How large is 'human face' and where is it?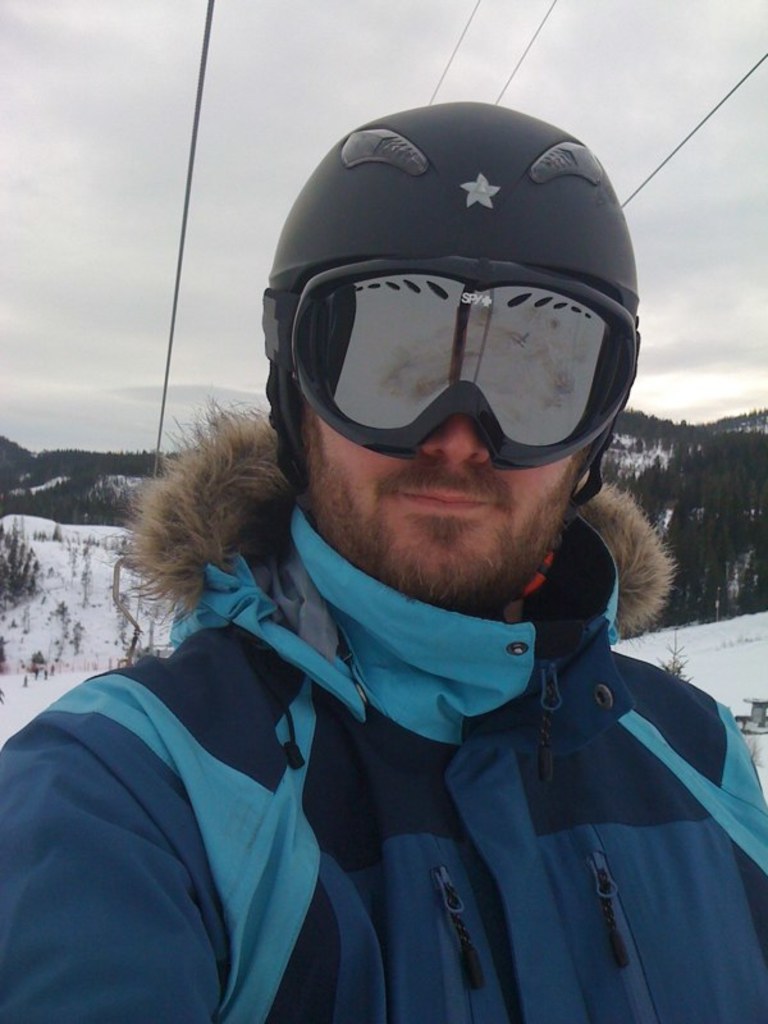
Bounding box: 287, 262, 600, 612.
